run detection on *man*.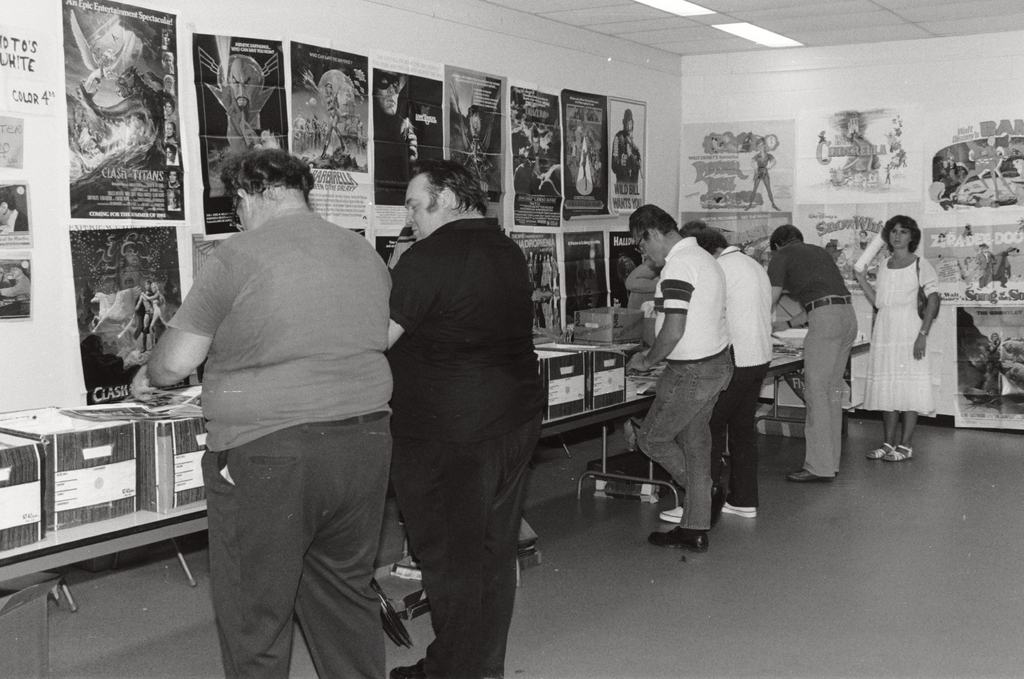
Result: bbox=(609, 201, 733, 550).
